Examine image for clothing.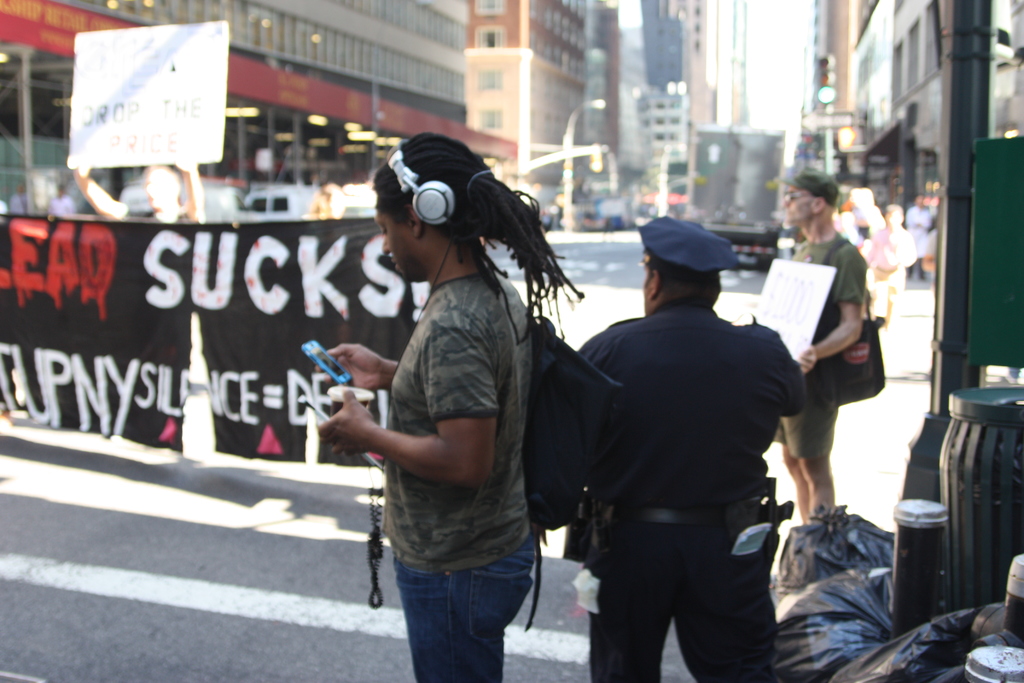
Examination result: bbox(863, 223, 915, 318).
